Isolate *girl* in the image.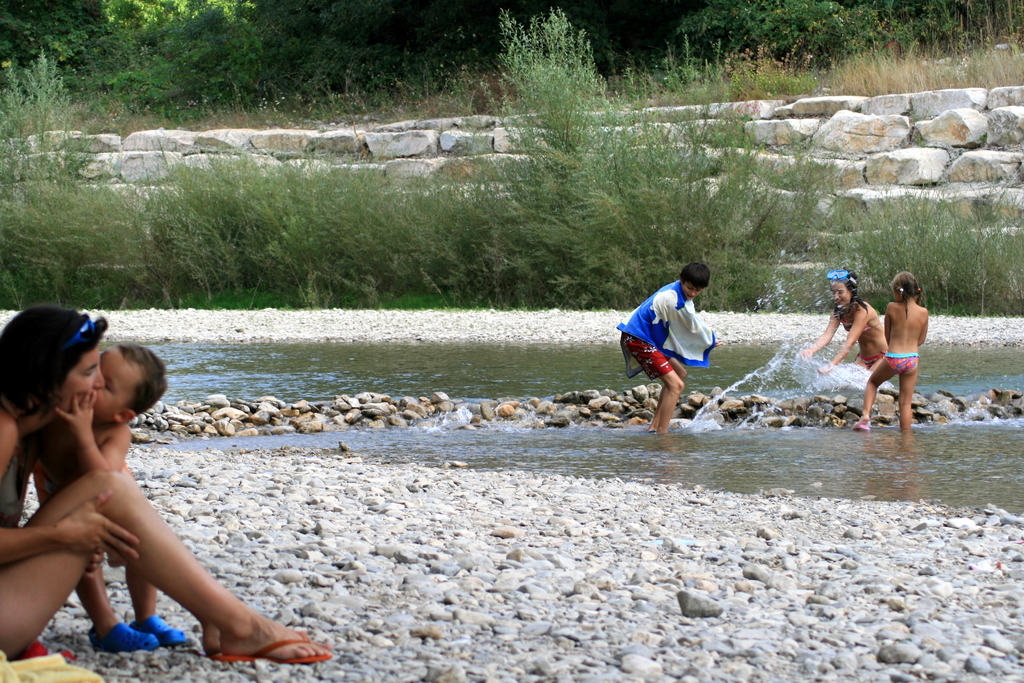
Isolated region: rect(801, 271, 888, 370).
